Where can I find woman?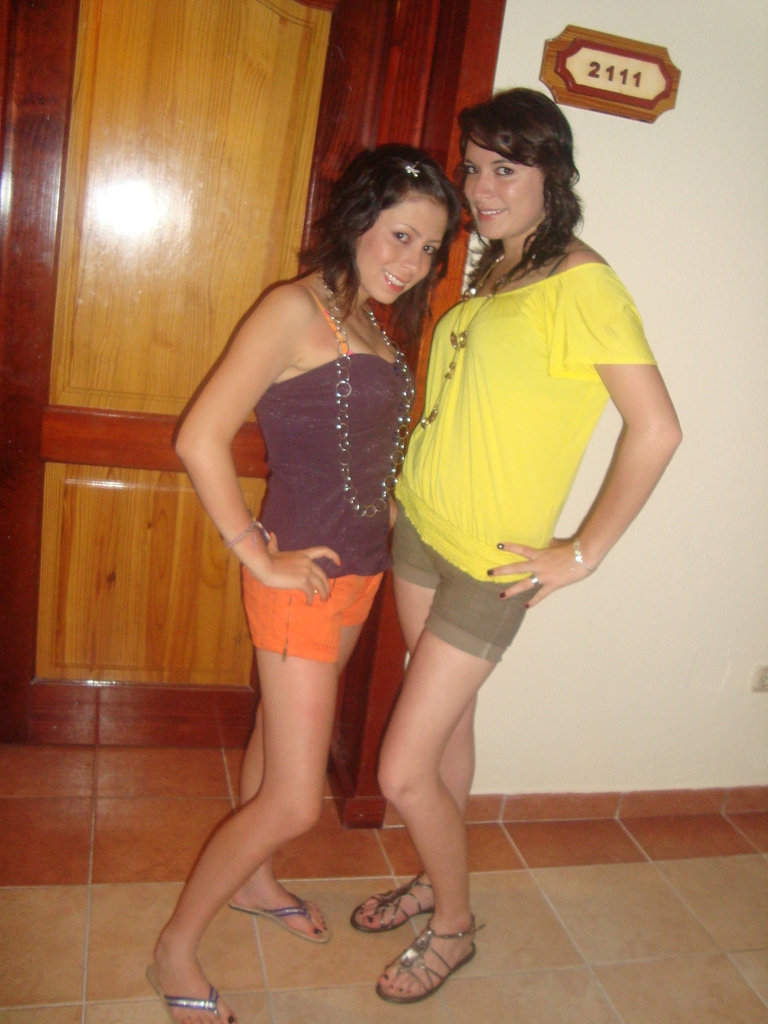
You can find it at BBox(179, 104, 474, 991).
